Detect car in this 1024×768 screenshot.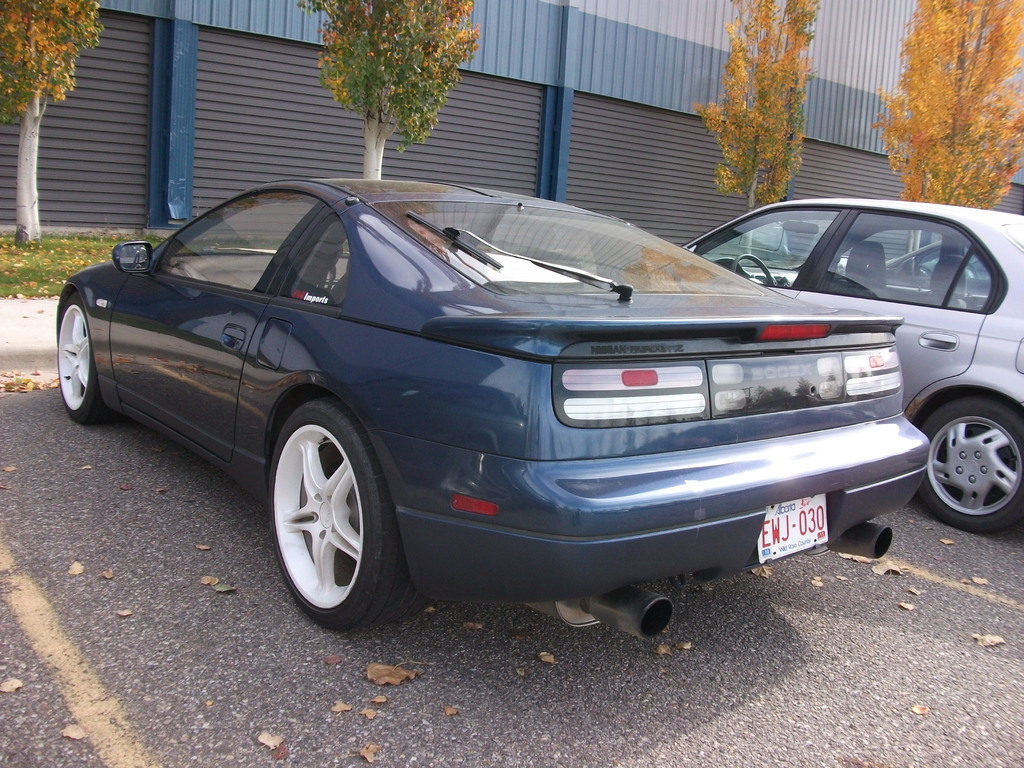
Detection: bbox=[55, 175, 934, 630].
